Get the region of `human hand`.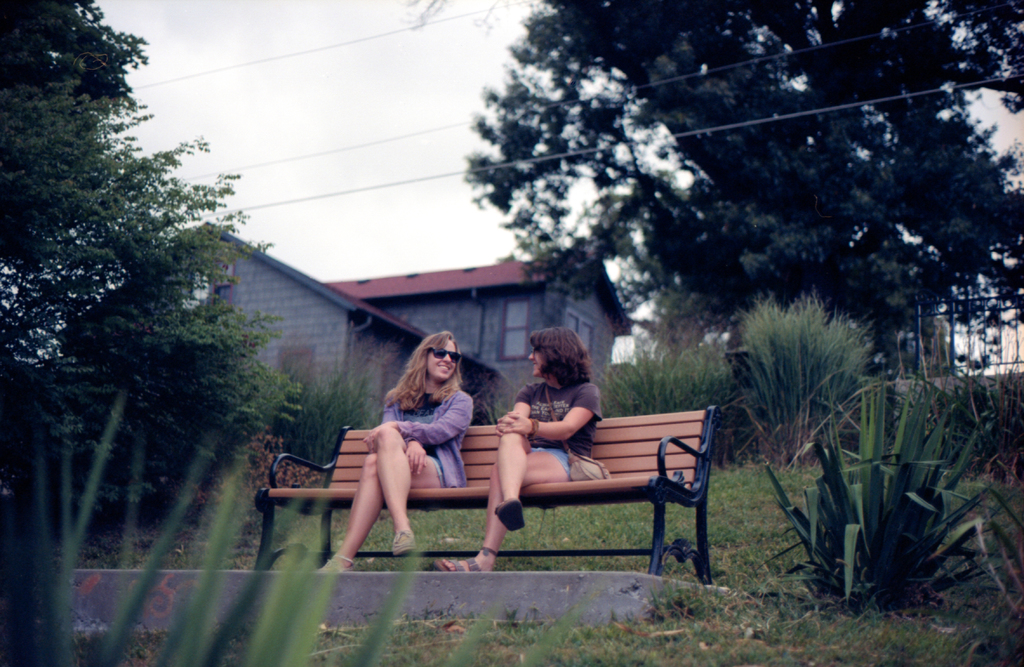
{"x1": 364, "y1": 426, "x2": 390, "y2": 453}.
